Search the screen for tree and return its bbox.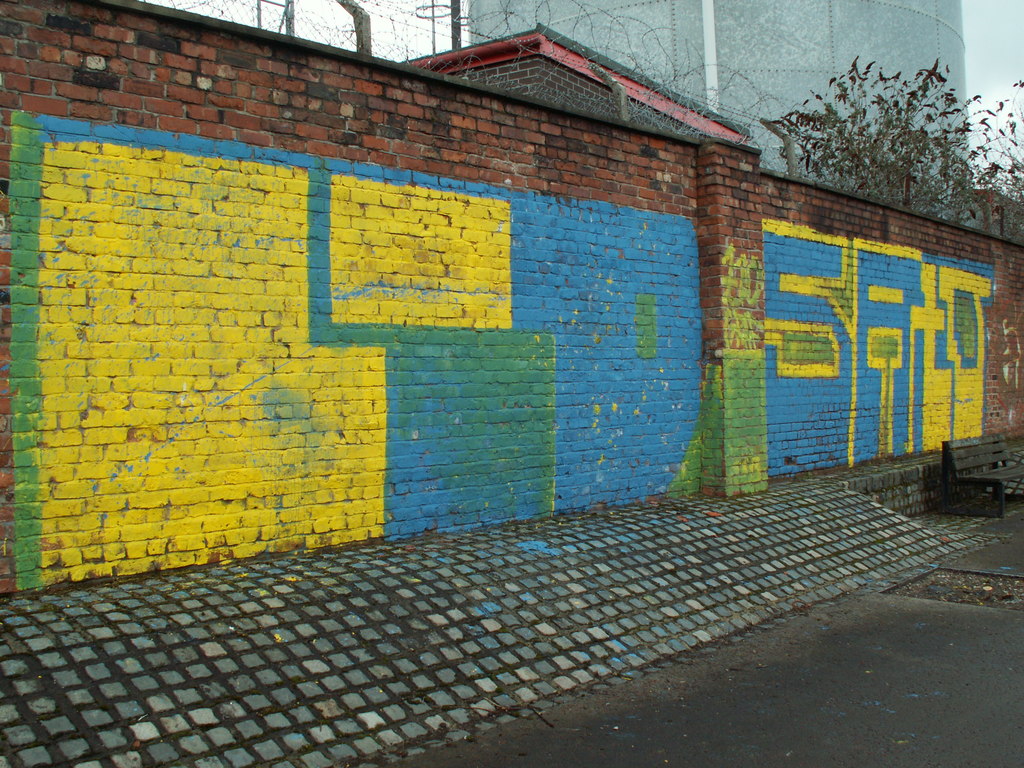
Found: {"x1": 739, "y1": 52, "x2": 984, "y2": 194}.
